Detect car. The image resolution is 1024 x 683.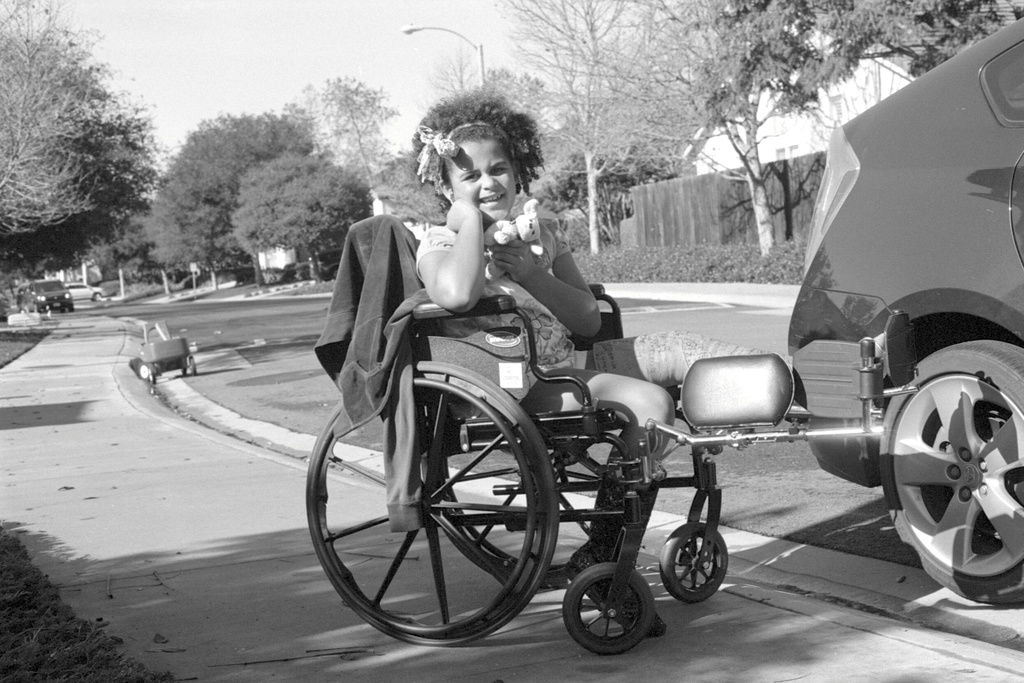
bbox(64, 281, 108, 307).
